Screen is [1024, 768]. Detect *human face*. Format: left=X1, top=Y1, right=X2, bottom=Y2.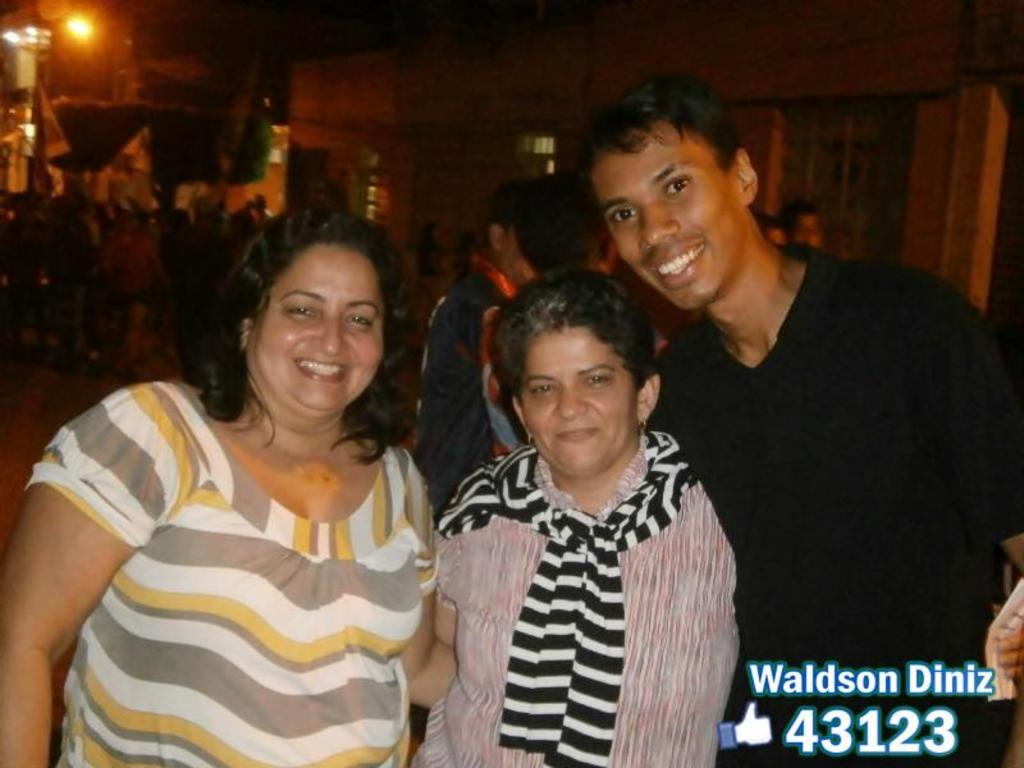
left=243, top=238, right=384, bottom=416.
